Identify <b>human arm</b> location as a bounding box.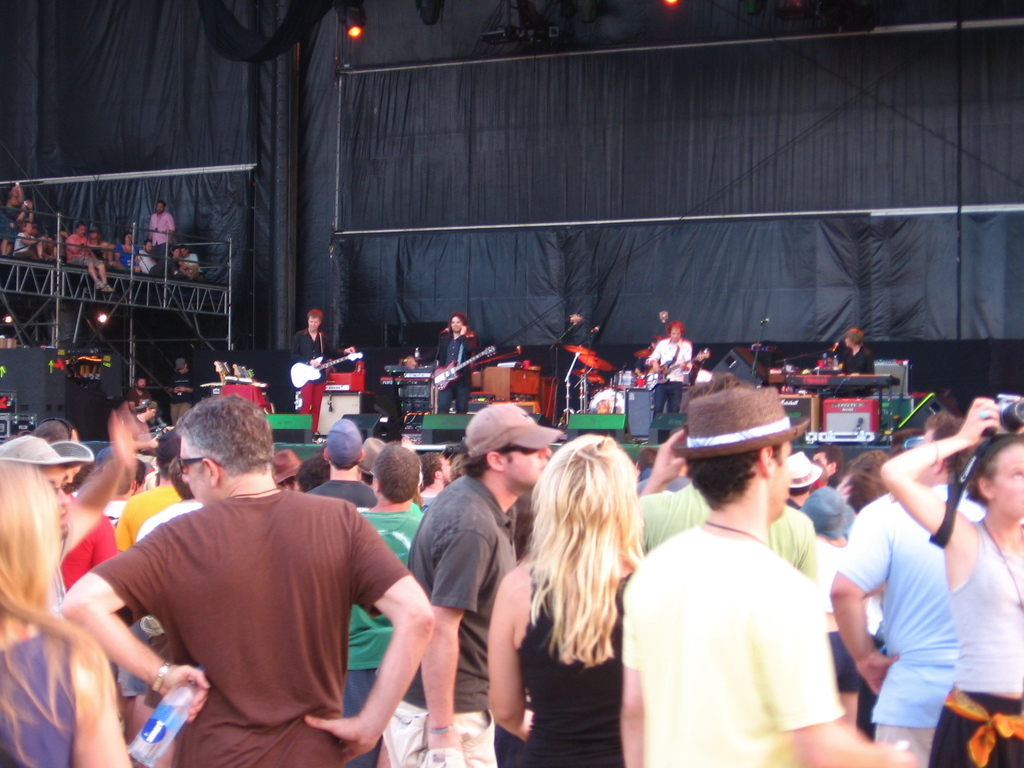
bbox=[307, 506, 432, 759].
